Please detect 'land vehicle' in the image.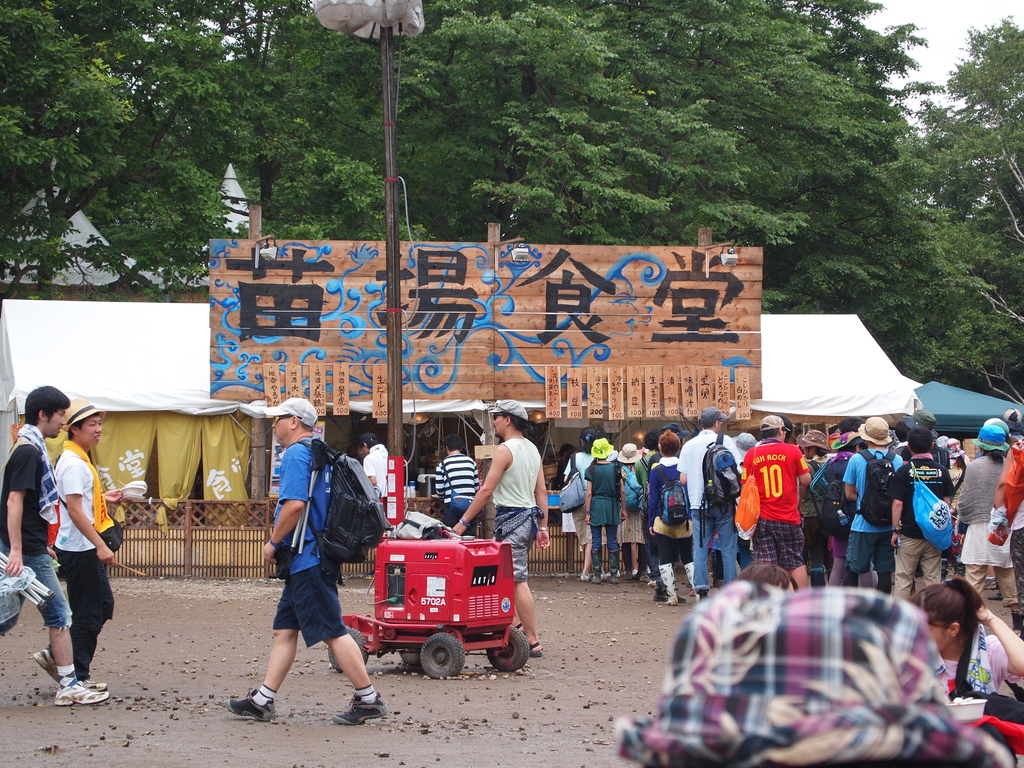
341 536 531 682.
